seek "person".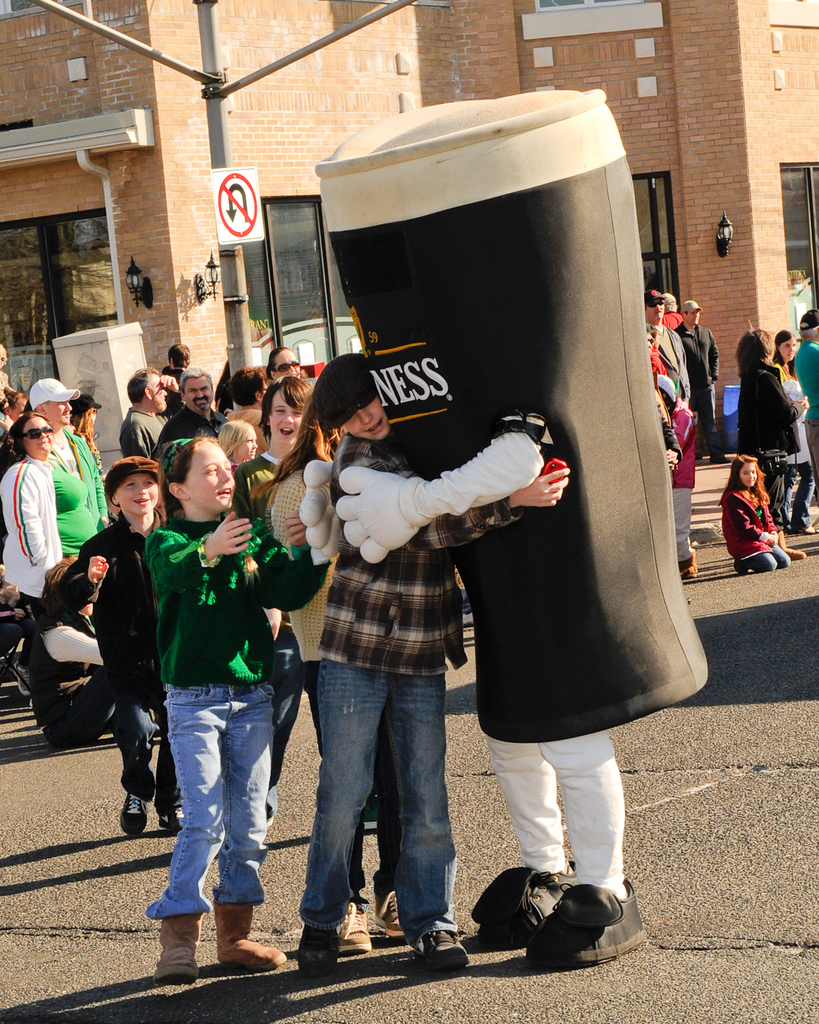
x1=140, y1=425, x2=287, y2=953.
